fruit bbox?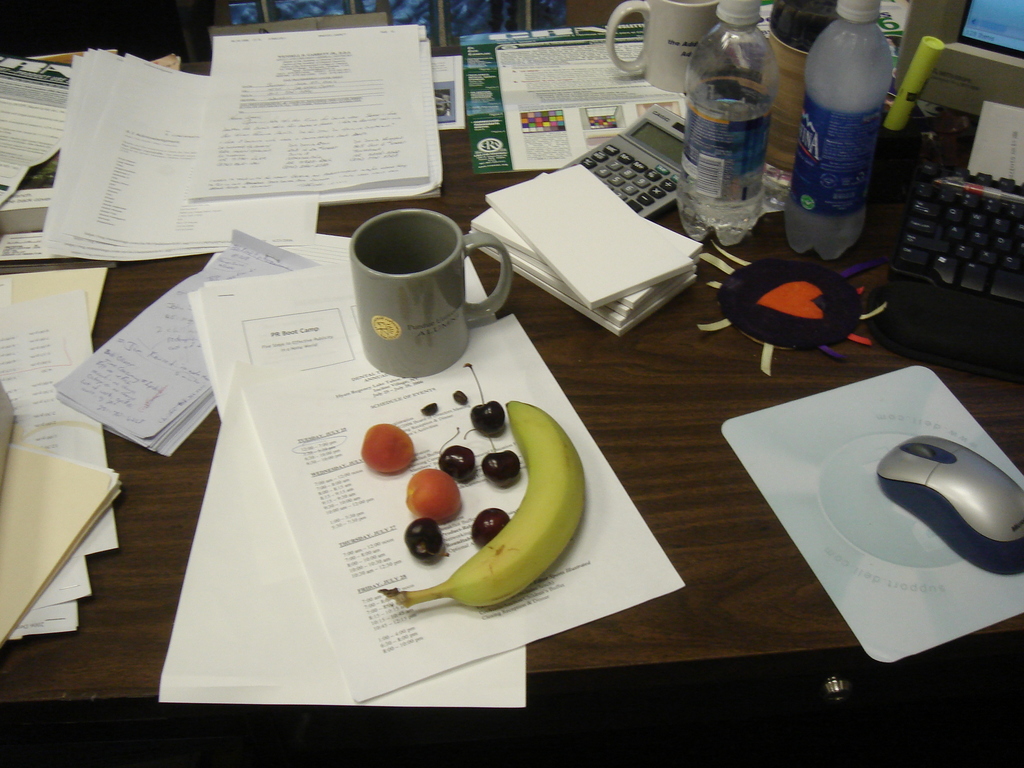
bbox=(364, 412, 422, 469)
